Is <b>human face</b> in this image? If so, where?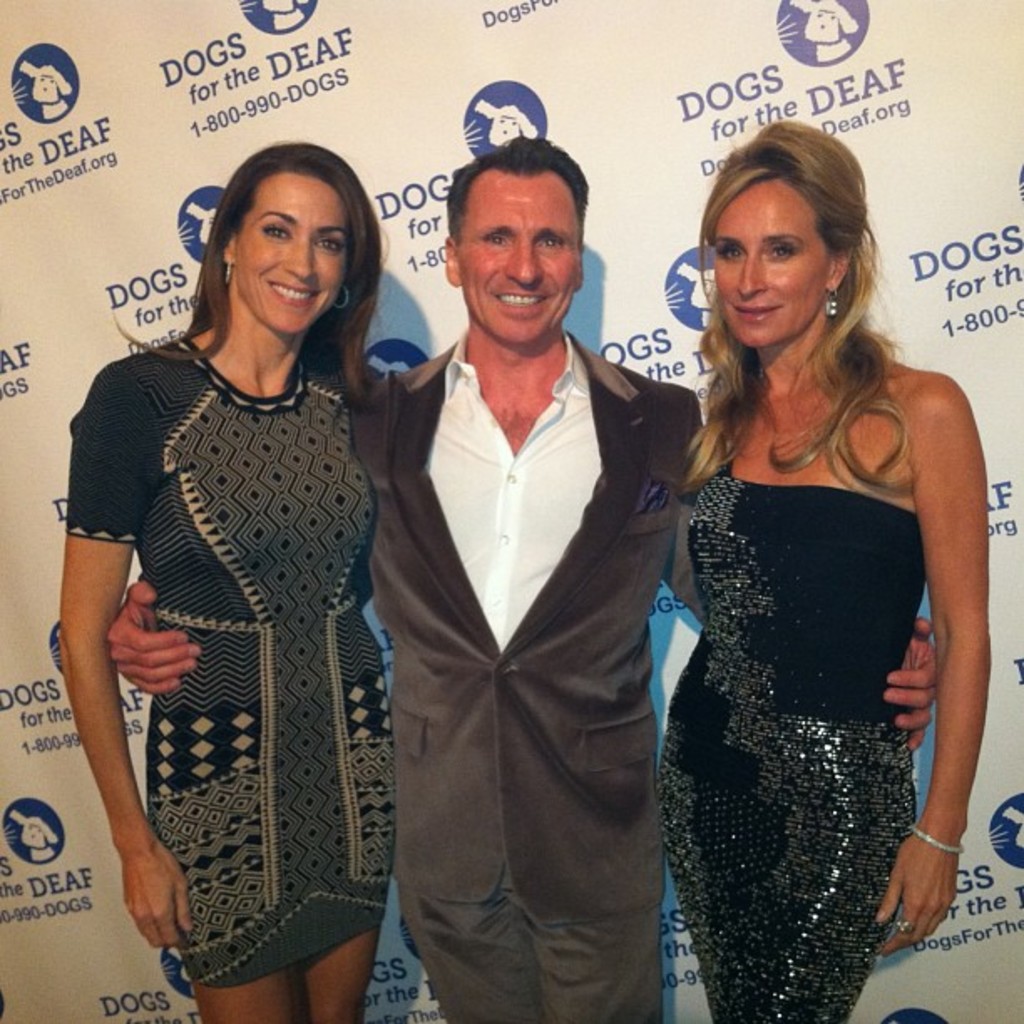
Yes, at x1=458 y1=174 x2=574 y2=348.
